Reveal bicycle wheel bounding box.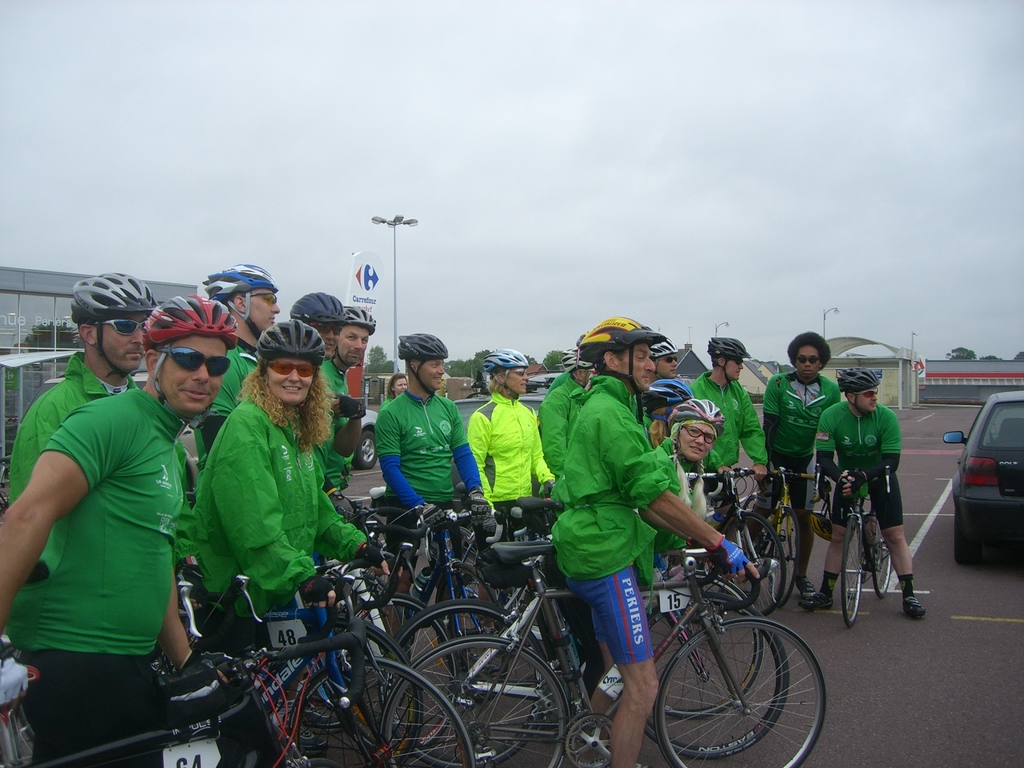
Revealed: BBox(840, 520, 865, 627).
